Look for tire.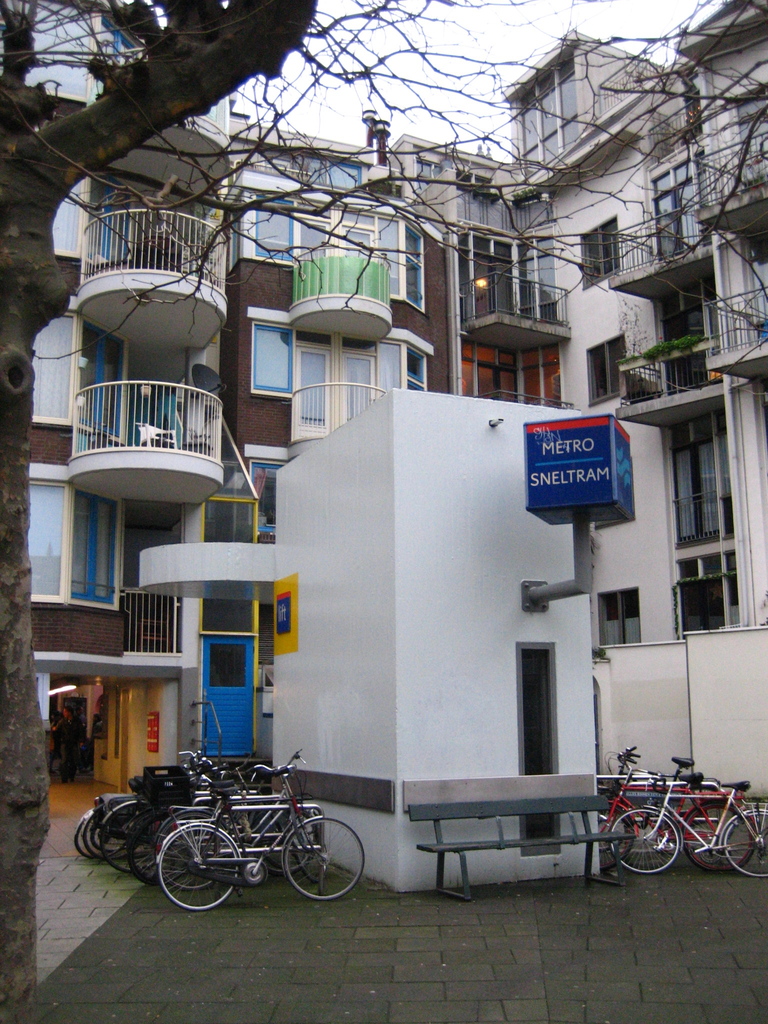
Found: rect(727, 813, 767, 881).
